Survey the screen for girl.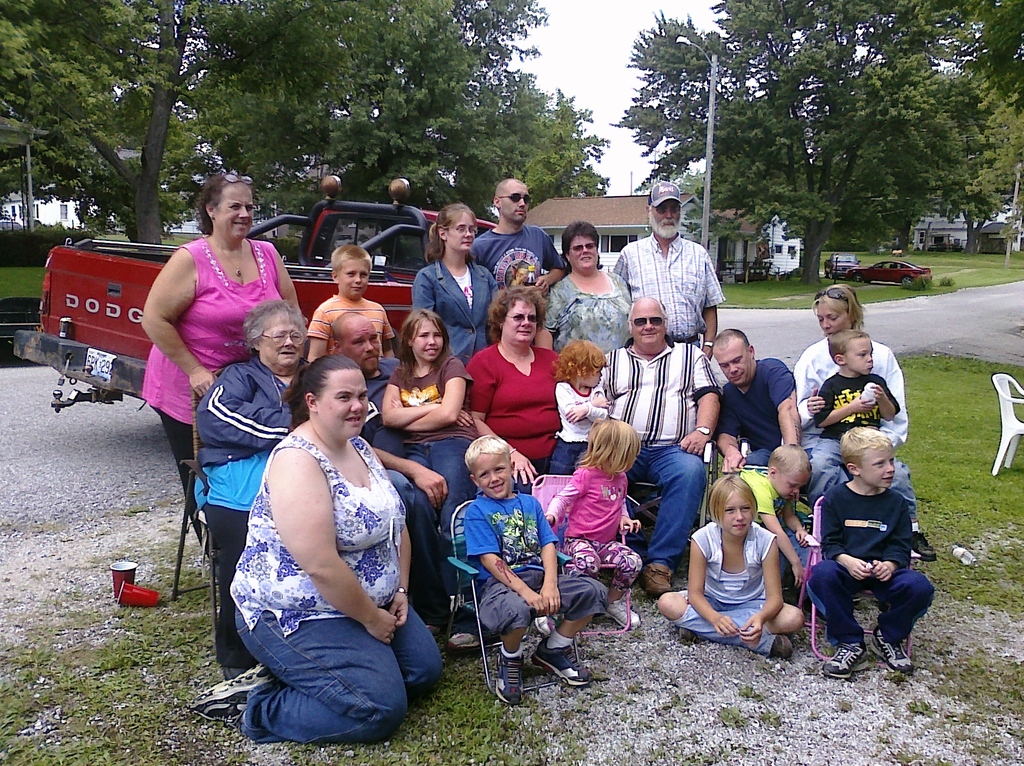
Survey found: bbox(554, 339, 611, 477).
